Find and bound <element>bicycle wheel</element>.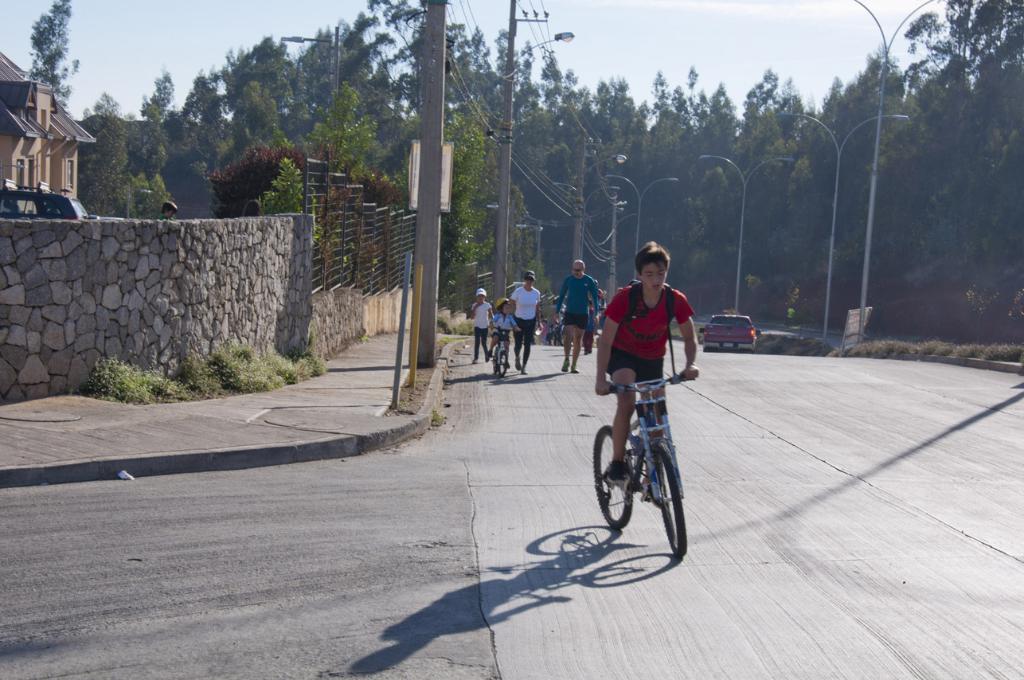
Bound: <bbox>495, 351, 507, 378</bbox>.
